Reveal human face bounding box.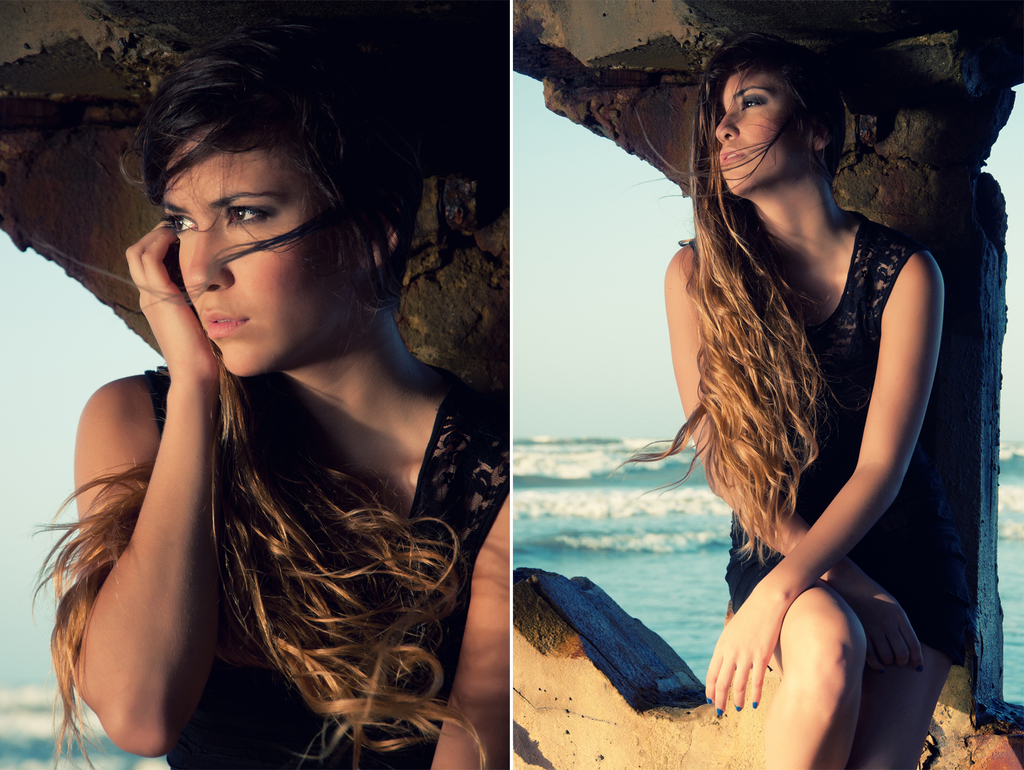
Revealed: 163, 129, 362, 376.
